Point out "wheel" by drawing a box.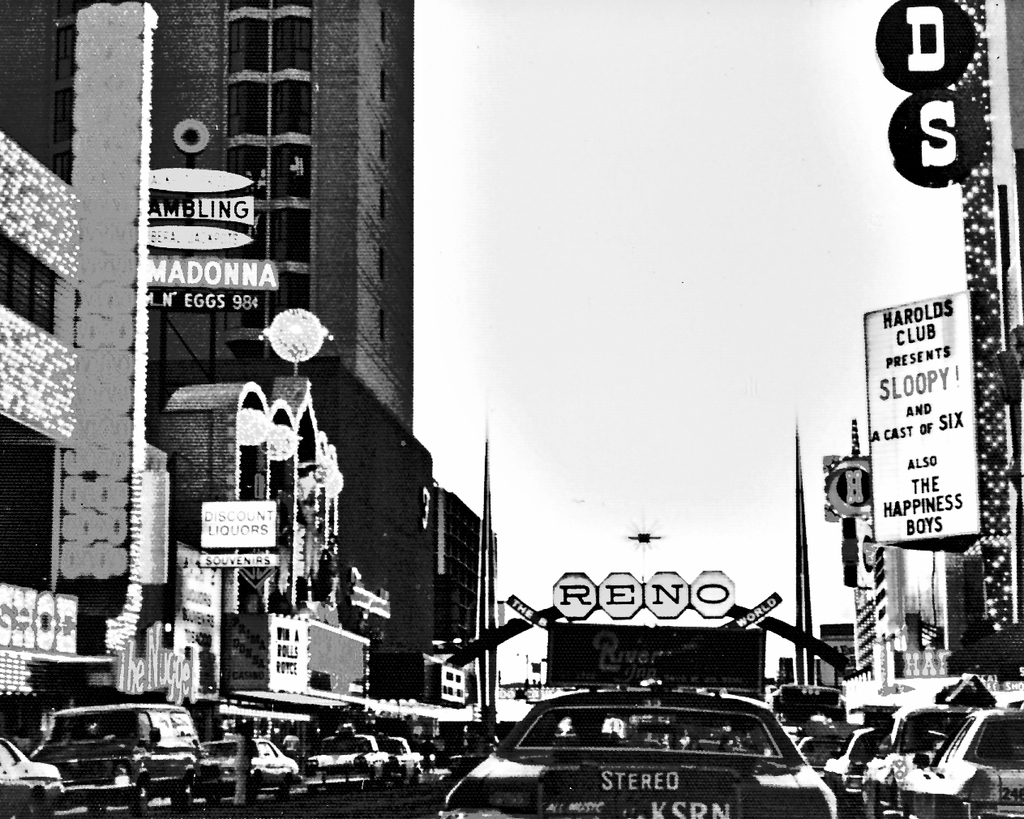
locate(88, 802, 105, 818).
